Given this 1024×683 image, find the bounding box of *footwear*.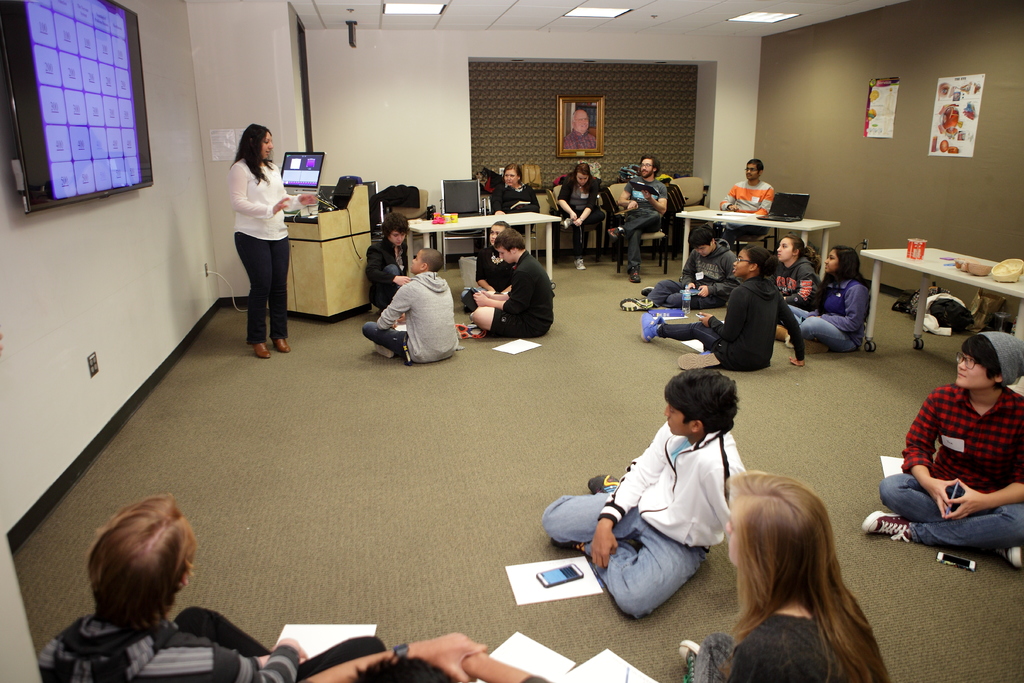
BBox(561, 213, 572, 229).
